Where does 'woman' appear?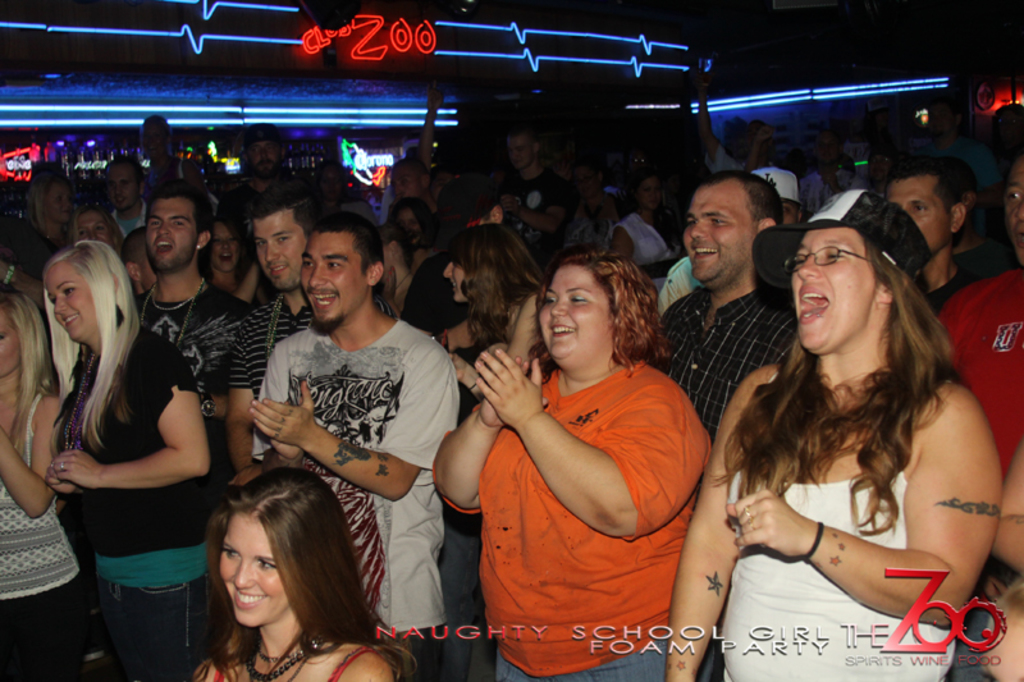
Appears at <box>378,224,411,316</box>.
